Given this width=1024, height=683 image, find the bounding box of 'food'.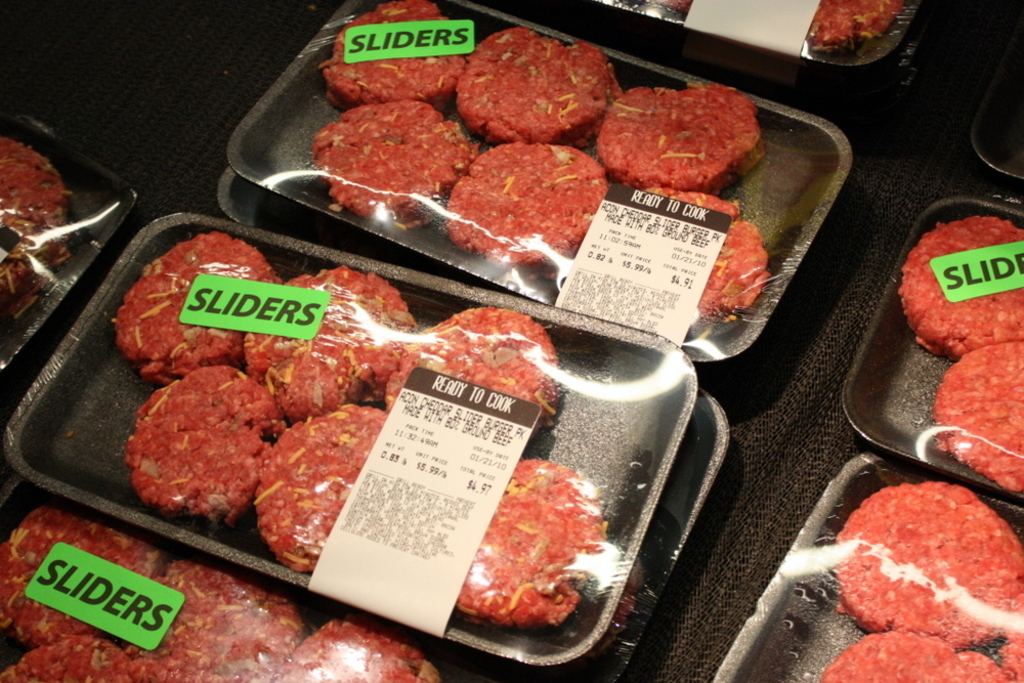
crop(642, 186, 777, 310).
